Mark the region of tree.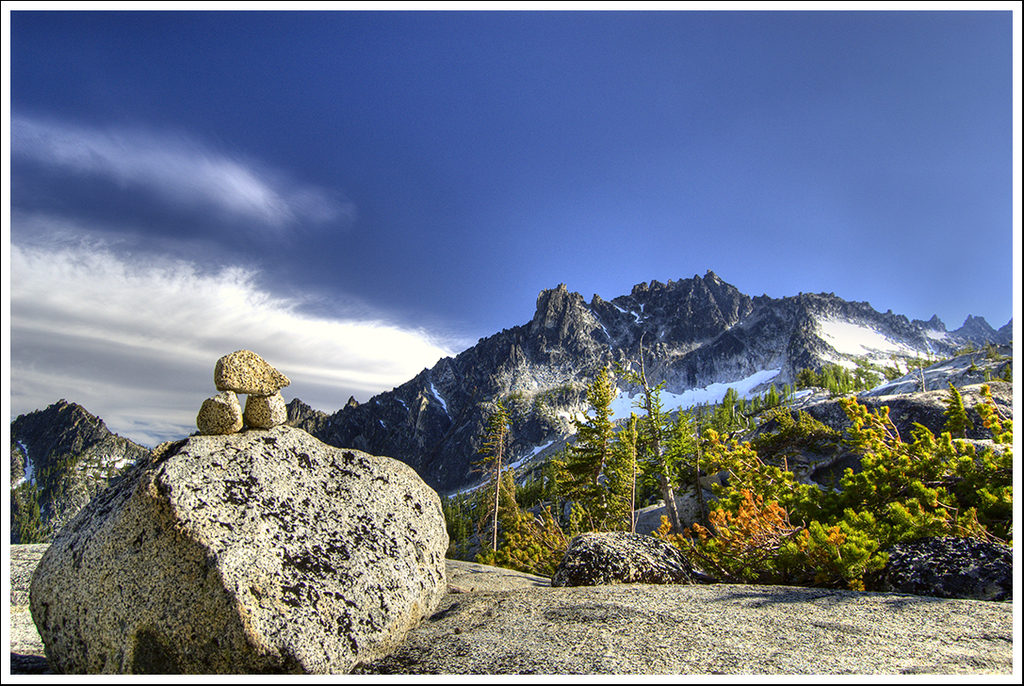
Region: select_region(837, 393, 905, 475).
